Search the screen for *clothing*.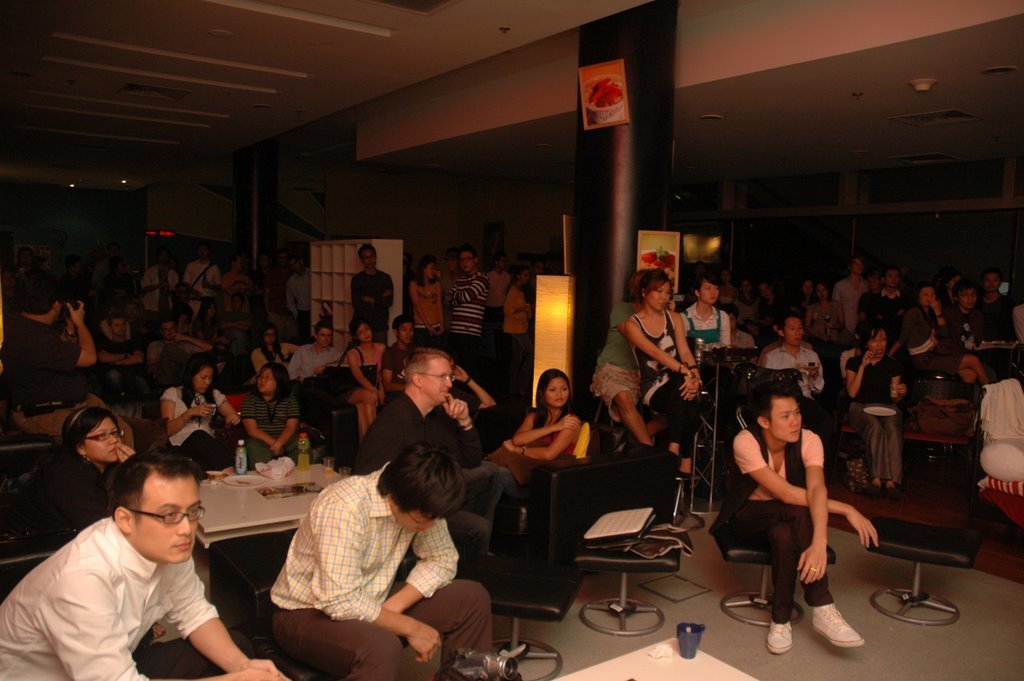
Found at {"left": 679, "top": 303, "right": 732, "bottom": 355}.
